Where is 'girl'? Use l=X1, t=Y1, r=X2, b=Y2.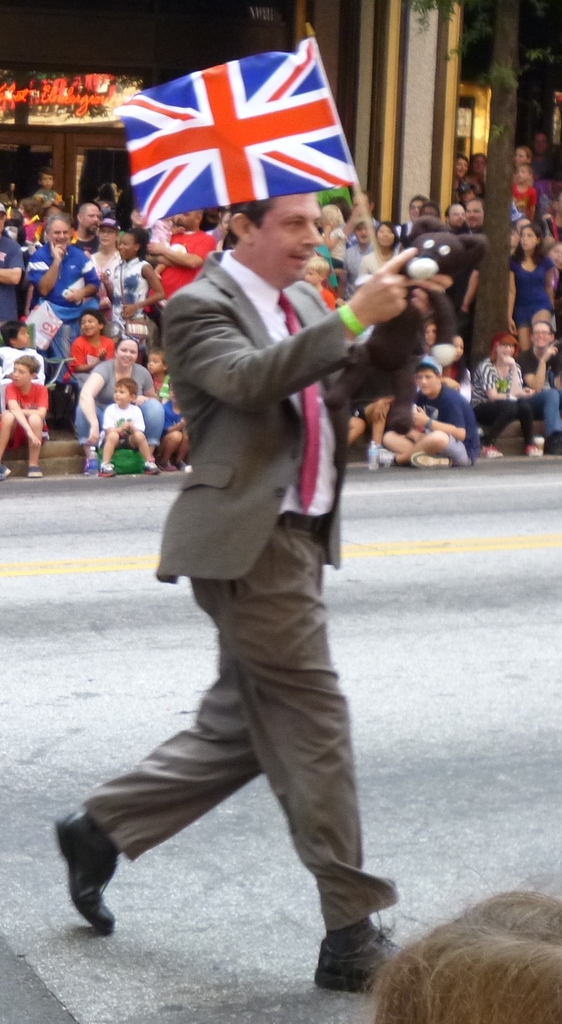
l=91, t=228, r=167, b=344.
